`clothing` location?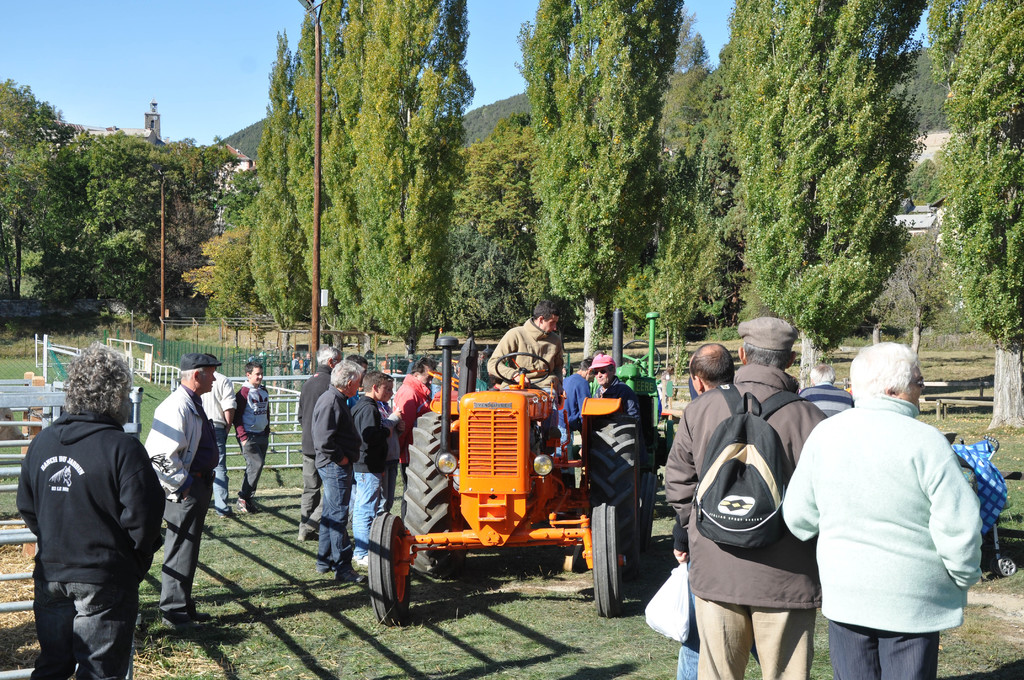
[x1=395, y1=371, x2=430, y2=518]
